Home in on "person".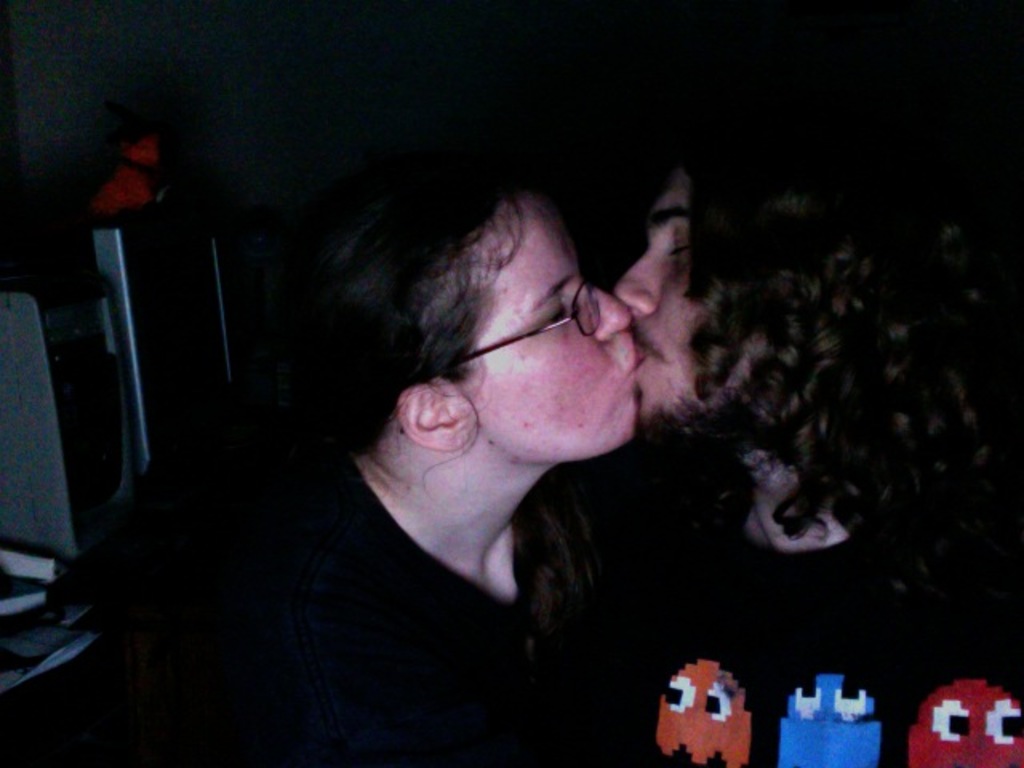
Homed in at detection(165, 112, 784, 749).
